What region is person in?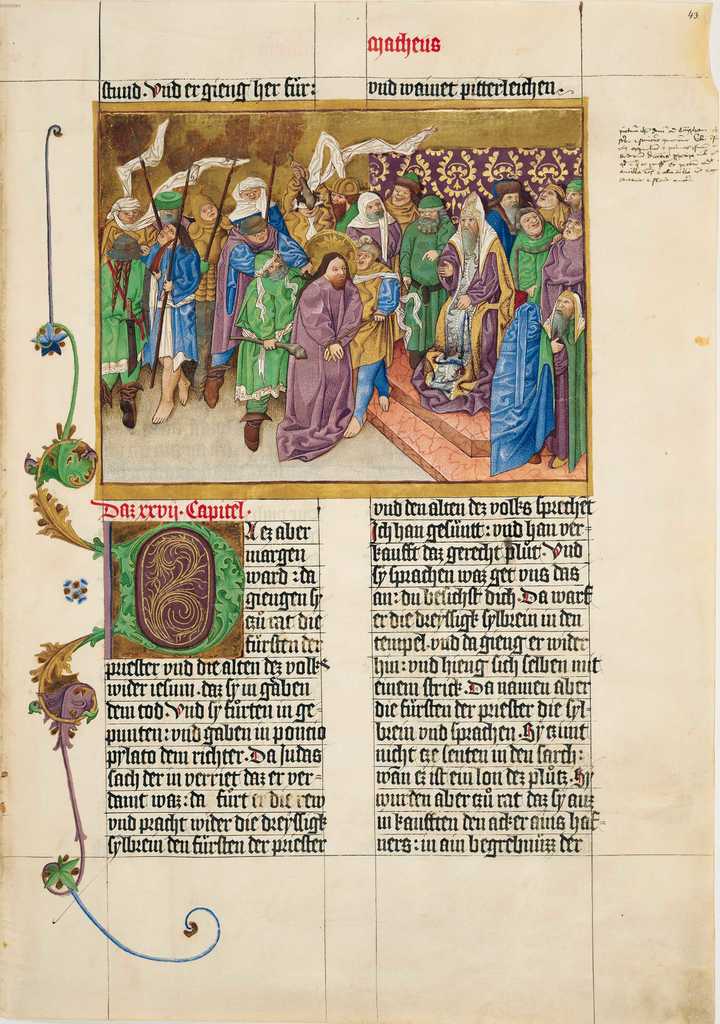
rect(283, 242, 359, 460).
